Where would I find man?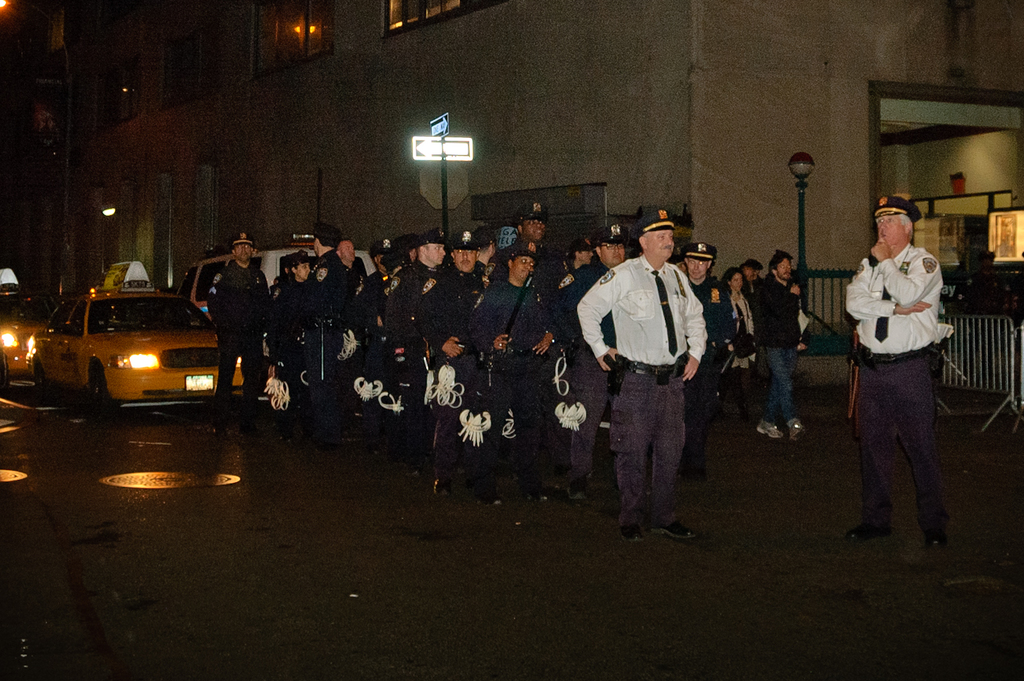
At [x1=755, y1=251, x2=812, y2=443].
